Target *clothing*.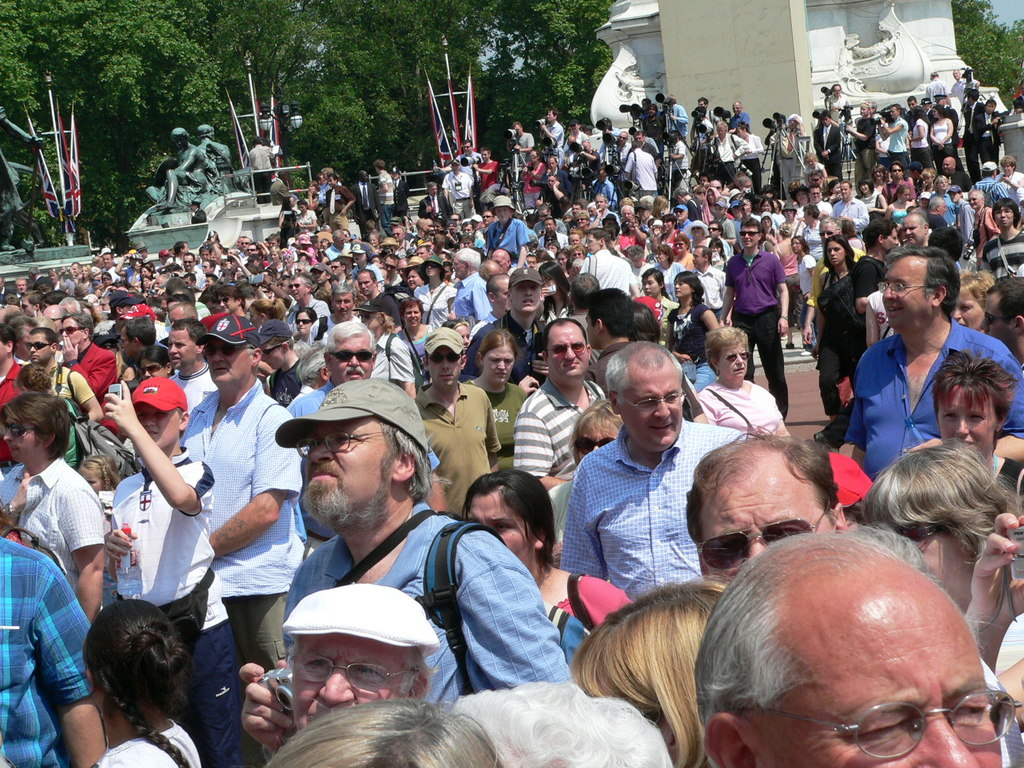
Target region: <box>556,410,758,611</box>.
